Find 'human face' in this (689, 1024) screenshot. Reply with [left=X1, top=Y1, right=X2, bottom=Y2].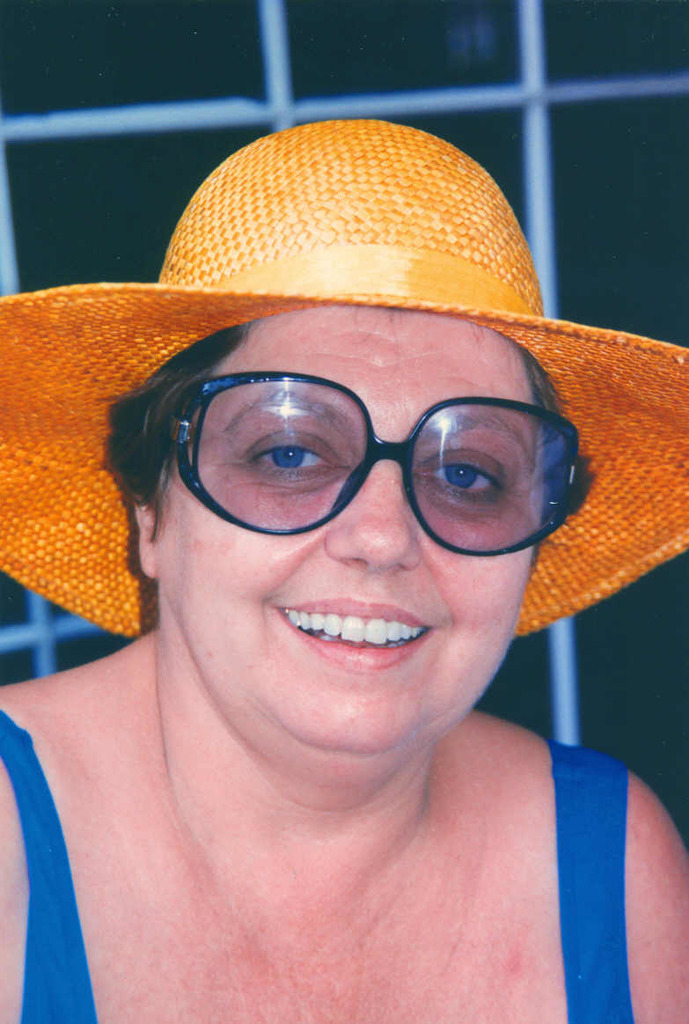
[left=161, top=307, right=540, bottom=759].
